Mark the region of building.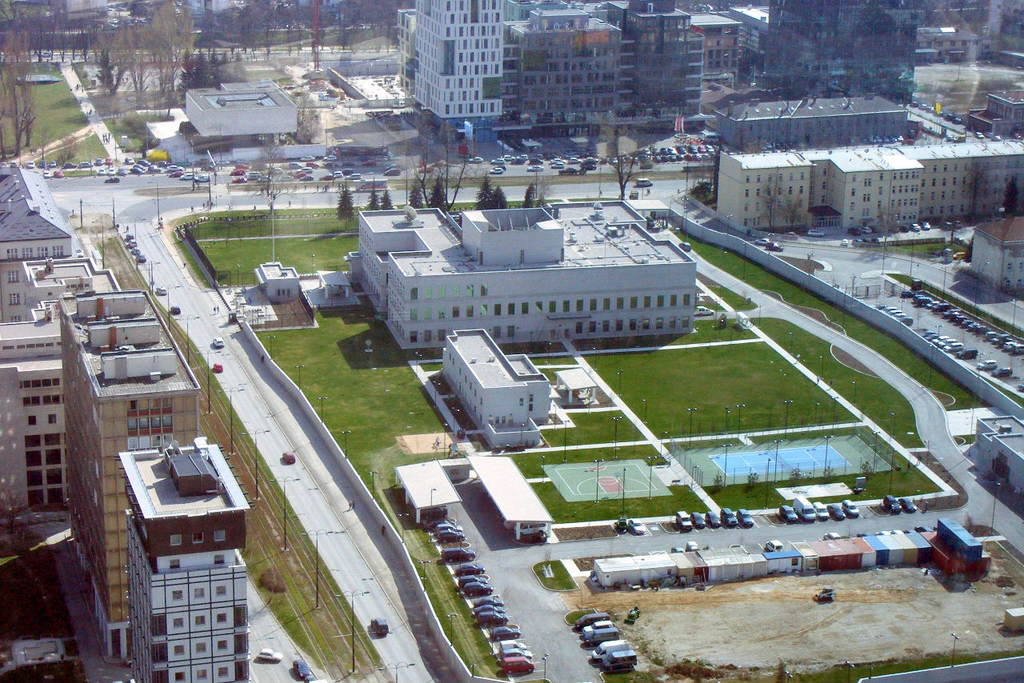
Region: 0,257,119,511.
